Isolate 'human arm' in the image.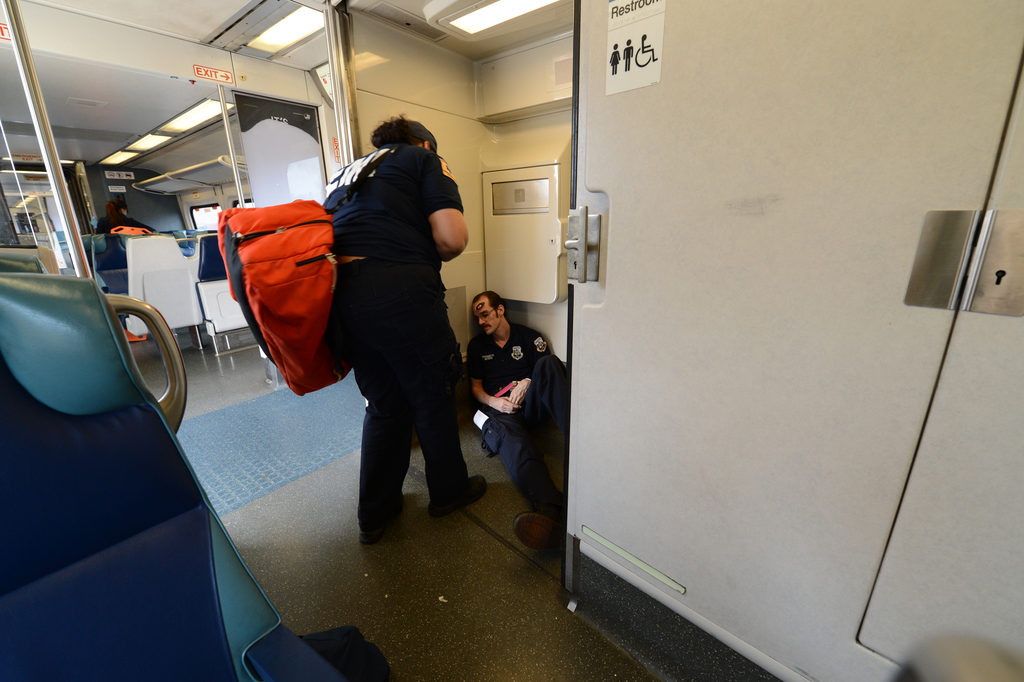
Isolated region: box=[504, 325, 570, 405].
